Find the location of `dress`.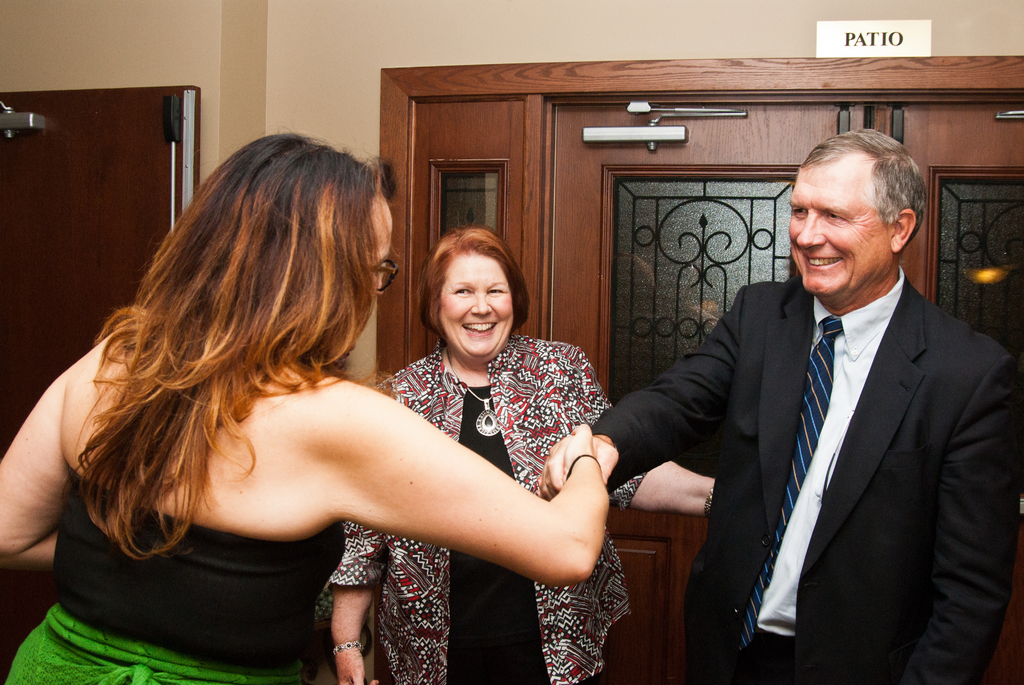
Location: pyautogui.locateOnScreen(445, 383, 549, 684).
